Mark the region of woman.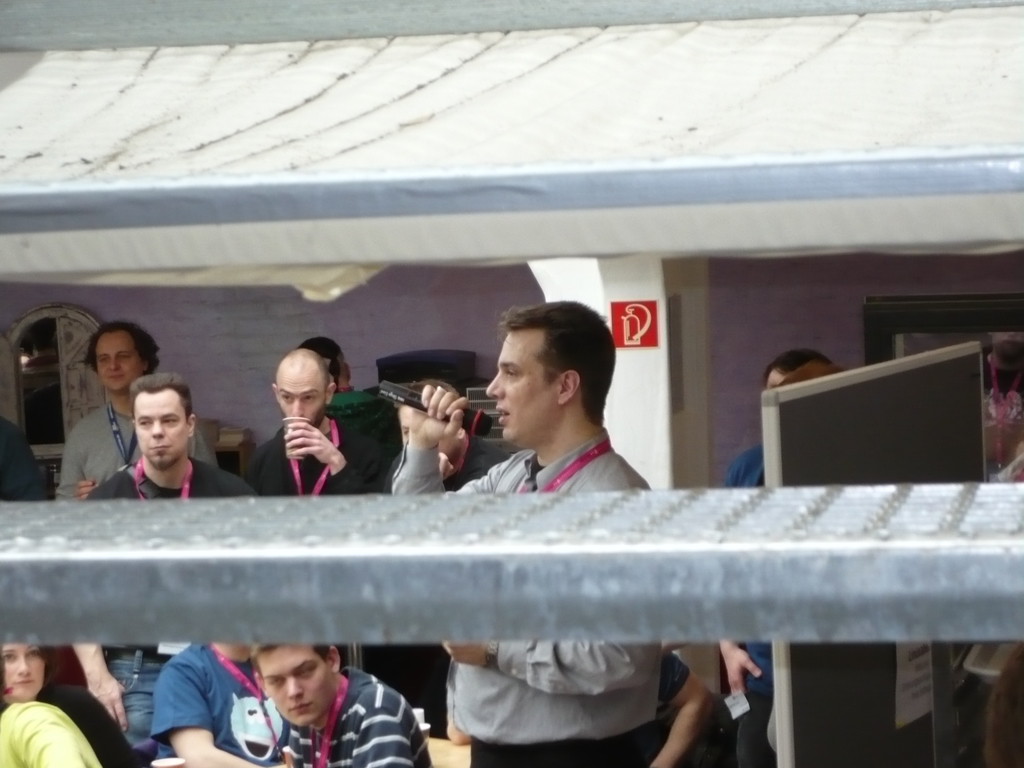
Region: BBox(0, 648, 138, 767).
